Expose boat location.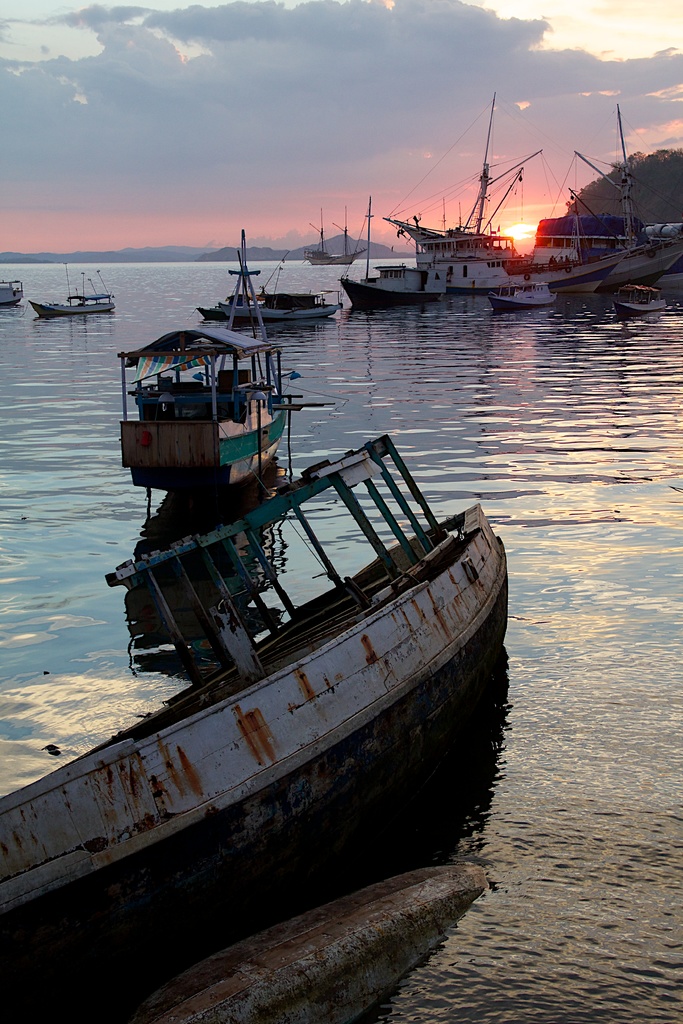
Exposed at [left=220, top=252, right=346, bottom=323].
